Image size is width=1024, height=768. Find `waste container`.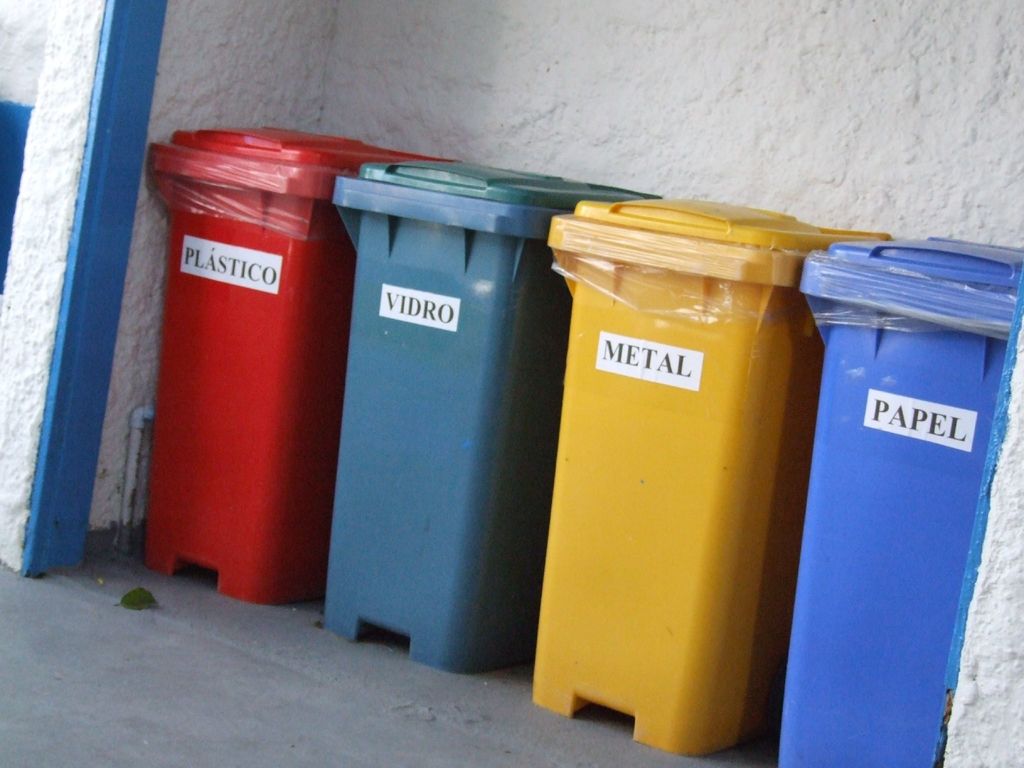
543/188/918/757.
